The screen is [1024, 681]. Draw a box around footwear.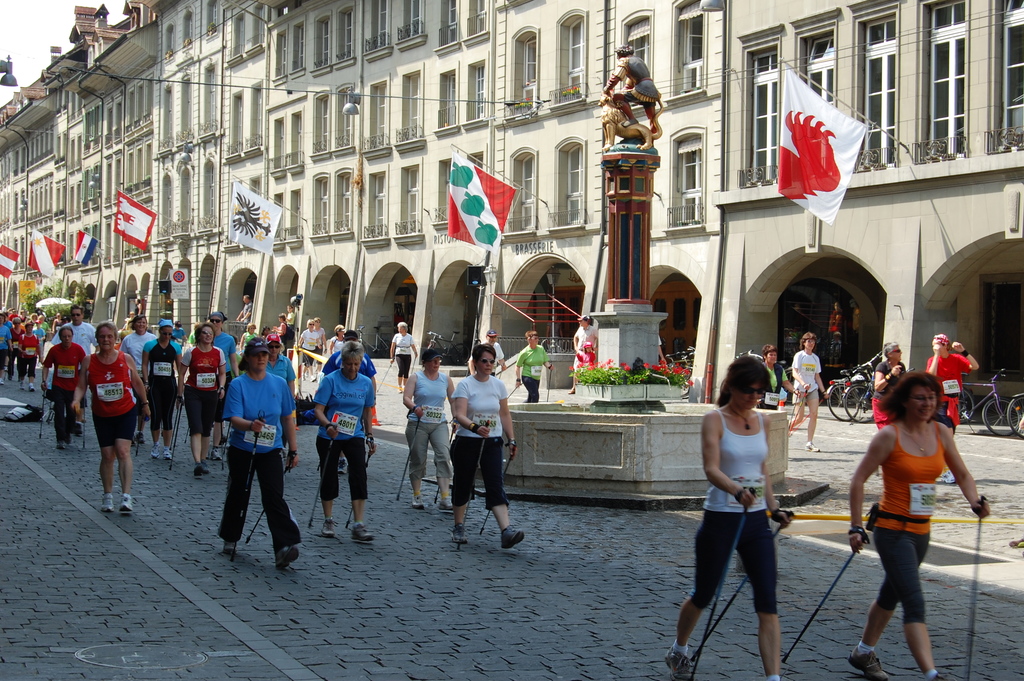
<box>135,433,147,447</box>.
